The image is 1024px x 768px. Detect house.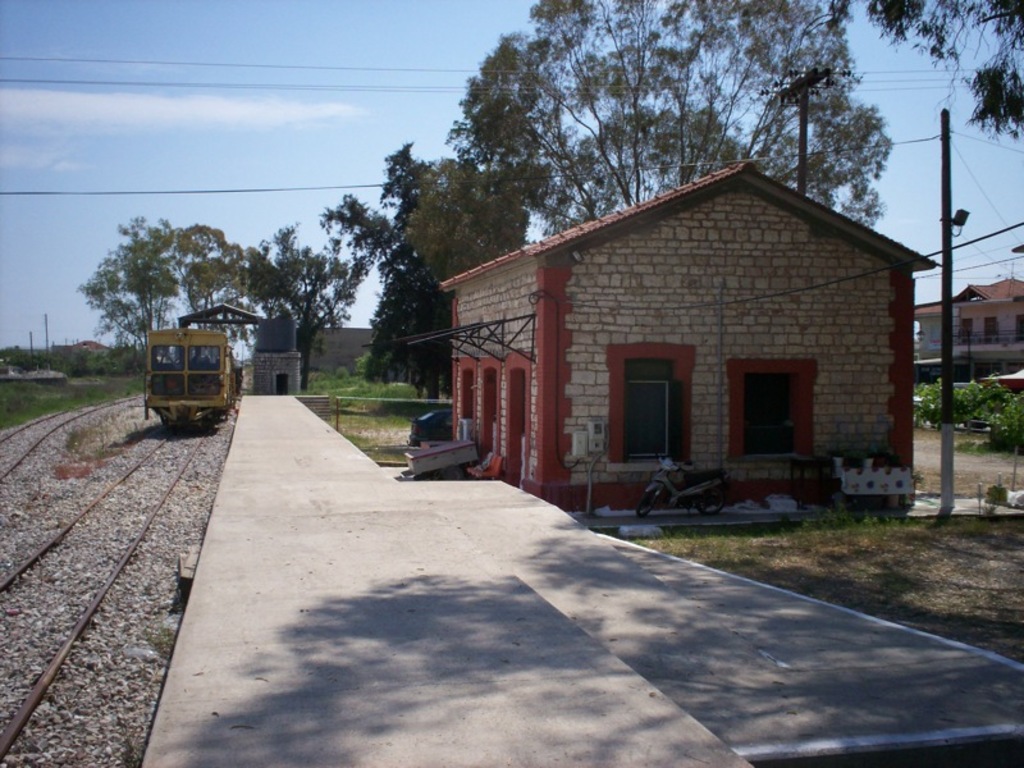
Detection: pyautogui.locateOnScreen(178, 301, 260, 402).
